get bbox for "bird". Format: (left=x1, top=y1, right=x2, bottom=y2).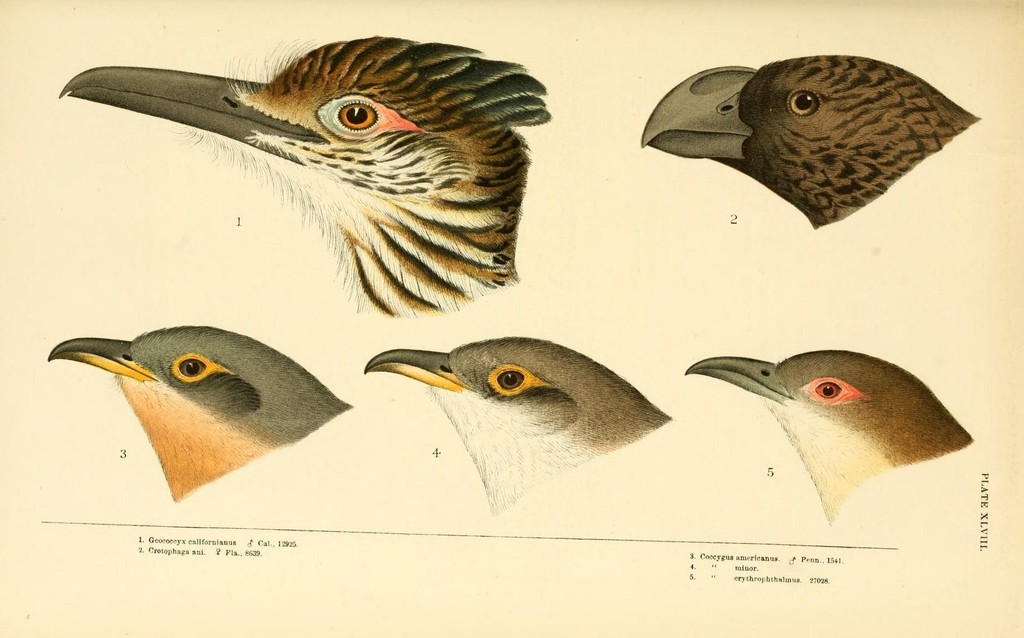
(left=362, top=332, right=675, bottom=510).
